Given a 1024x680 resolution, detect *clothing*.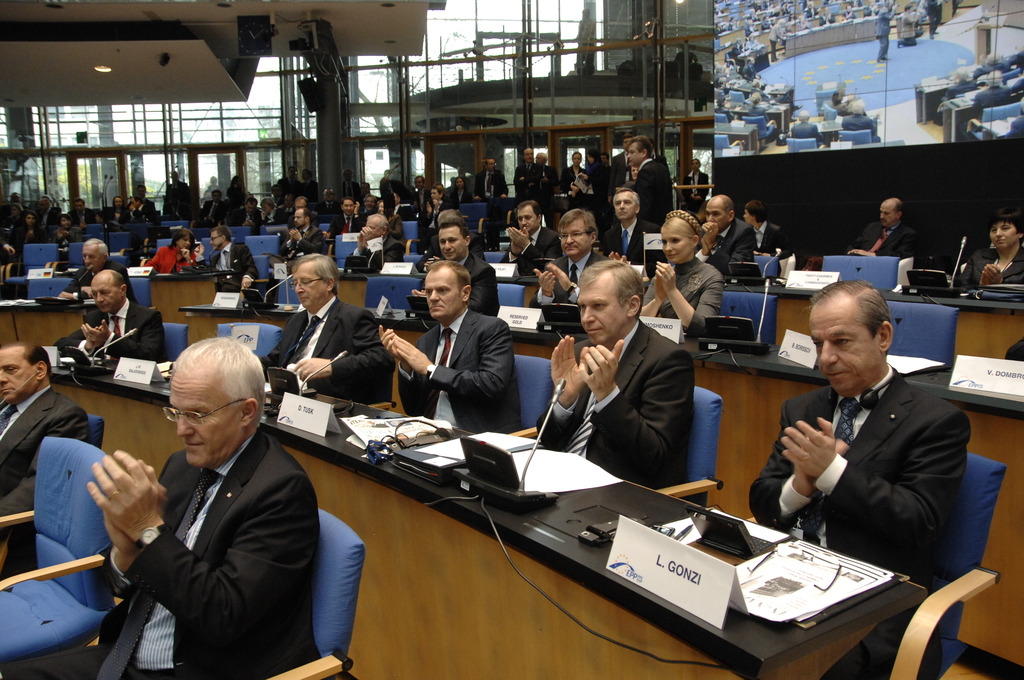
select_region(198, 234, 257, 291).
